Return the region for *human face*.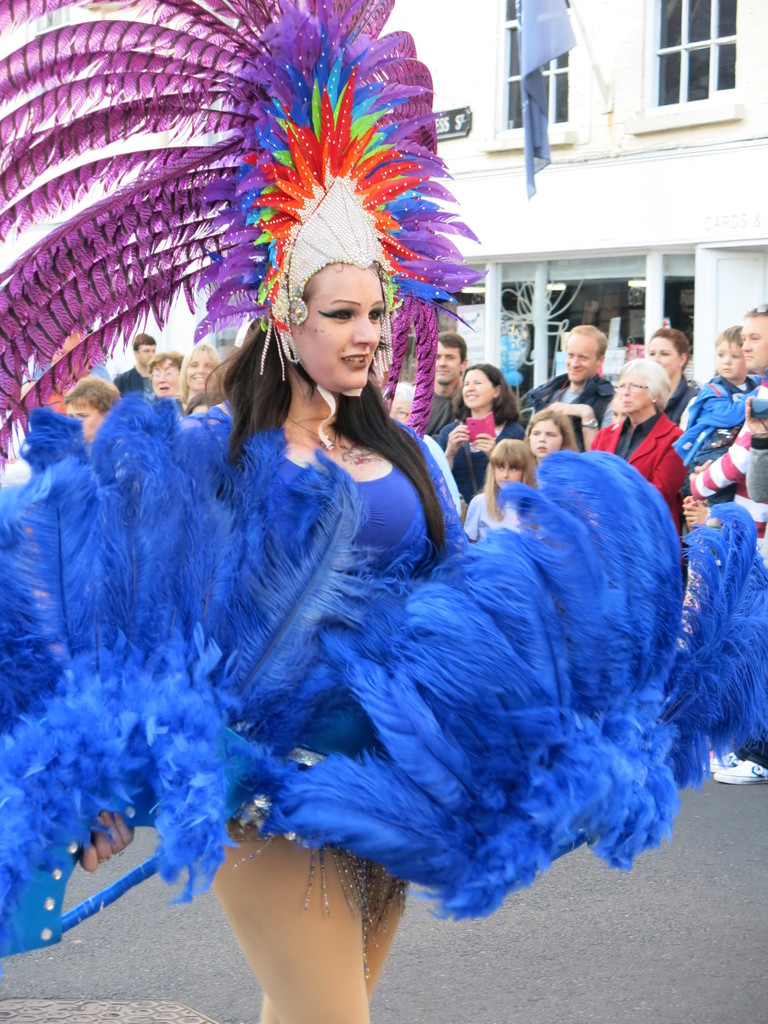
l=644, t=335, r=678, b=375.
